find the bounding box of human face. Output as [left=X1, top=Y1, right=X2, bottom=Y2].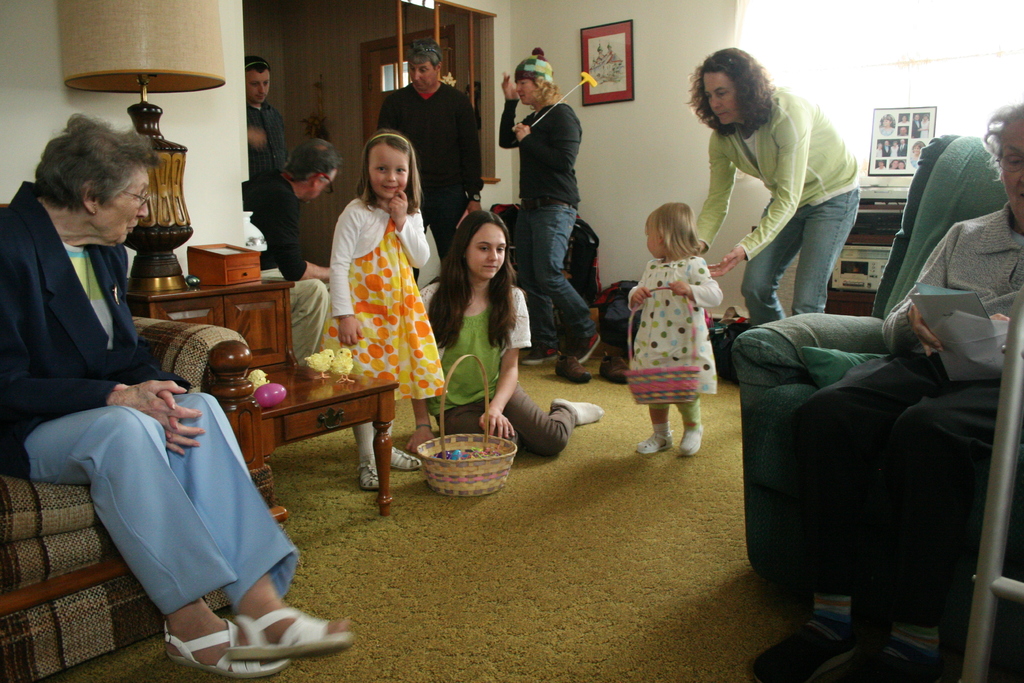
[left=644, top=223, right=661, bottom=257].
